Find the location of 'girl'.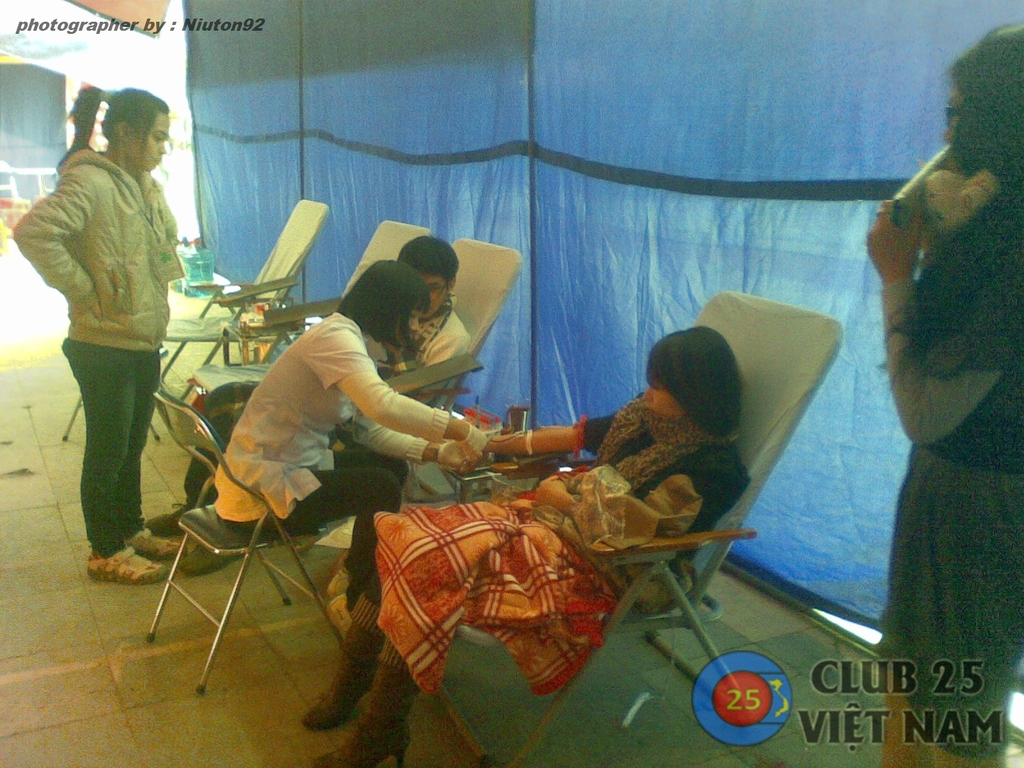
Location: 217:261:491:637.
